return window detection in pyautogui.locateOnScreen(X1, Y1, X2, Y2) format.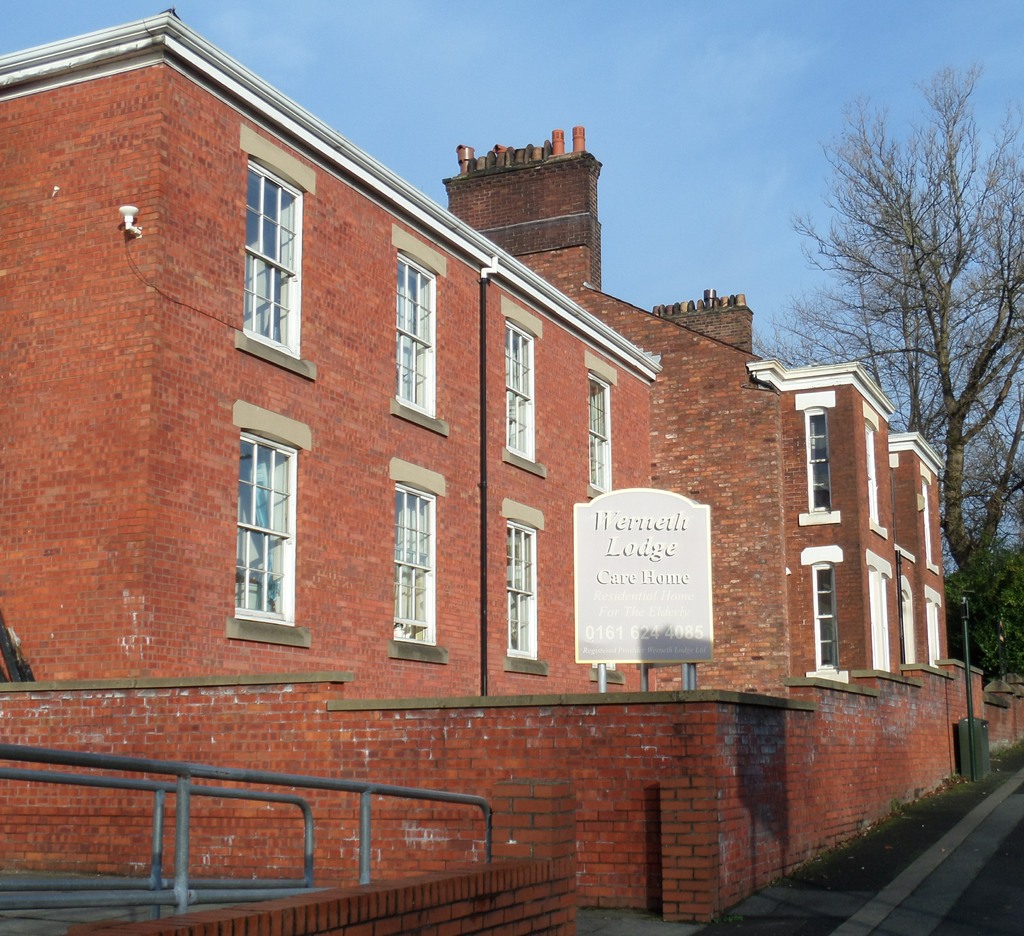
pyautogui.locateOnScreen(807, 550, 845, 682).
